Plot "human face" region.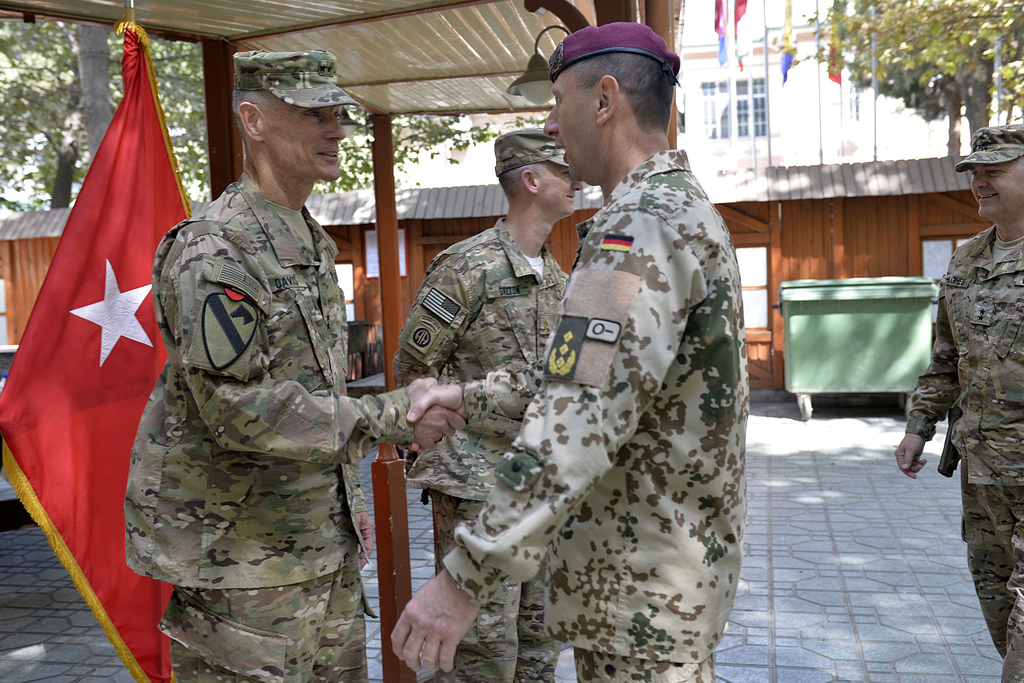
Plotted at <region>265, 94, 345, 183</region>.
